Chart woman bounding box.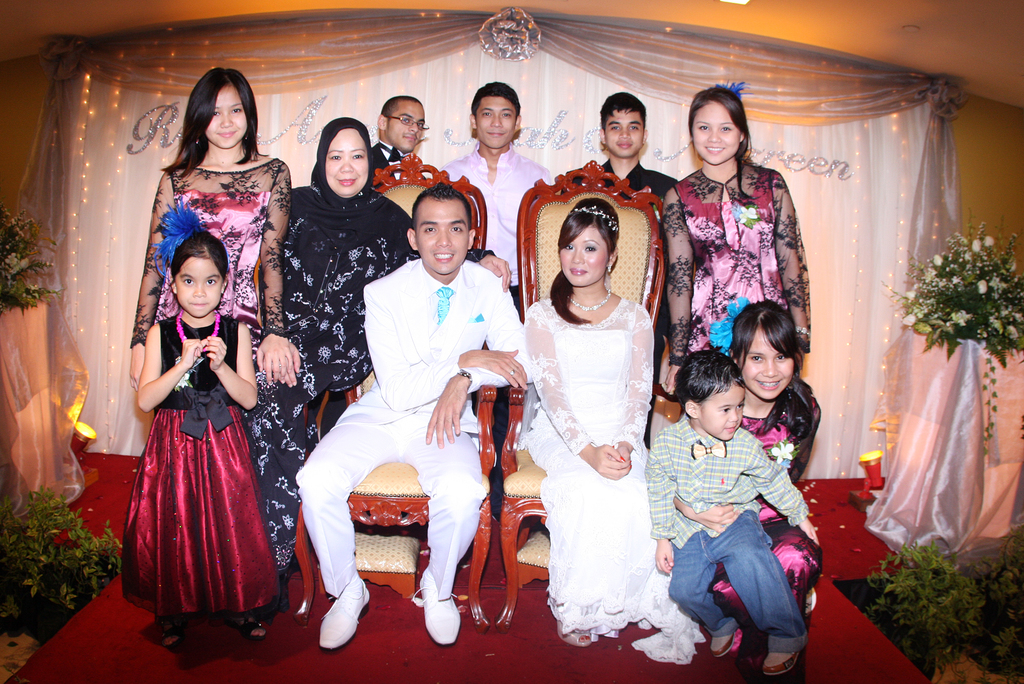
Charted: bbox(129, 70, 291, 395).
